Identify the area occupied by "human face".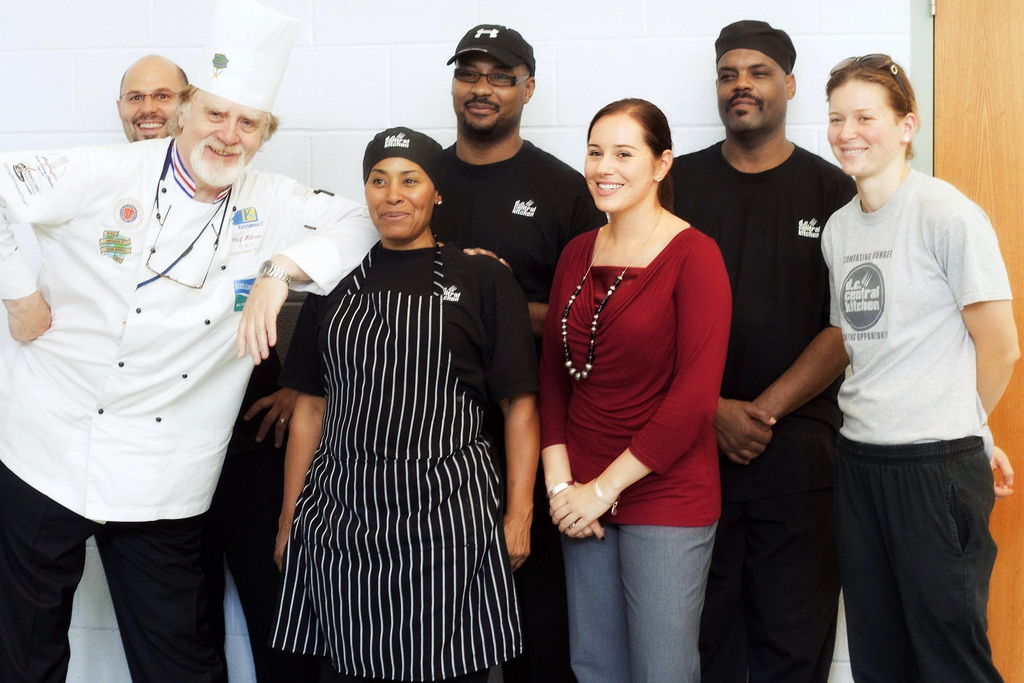
Area: locate(176, 89, 266, 183).
